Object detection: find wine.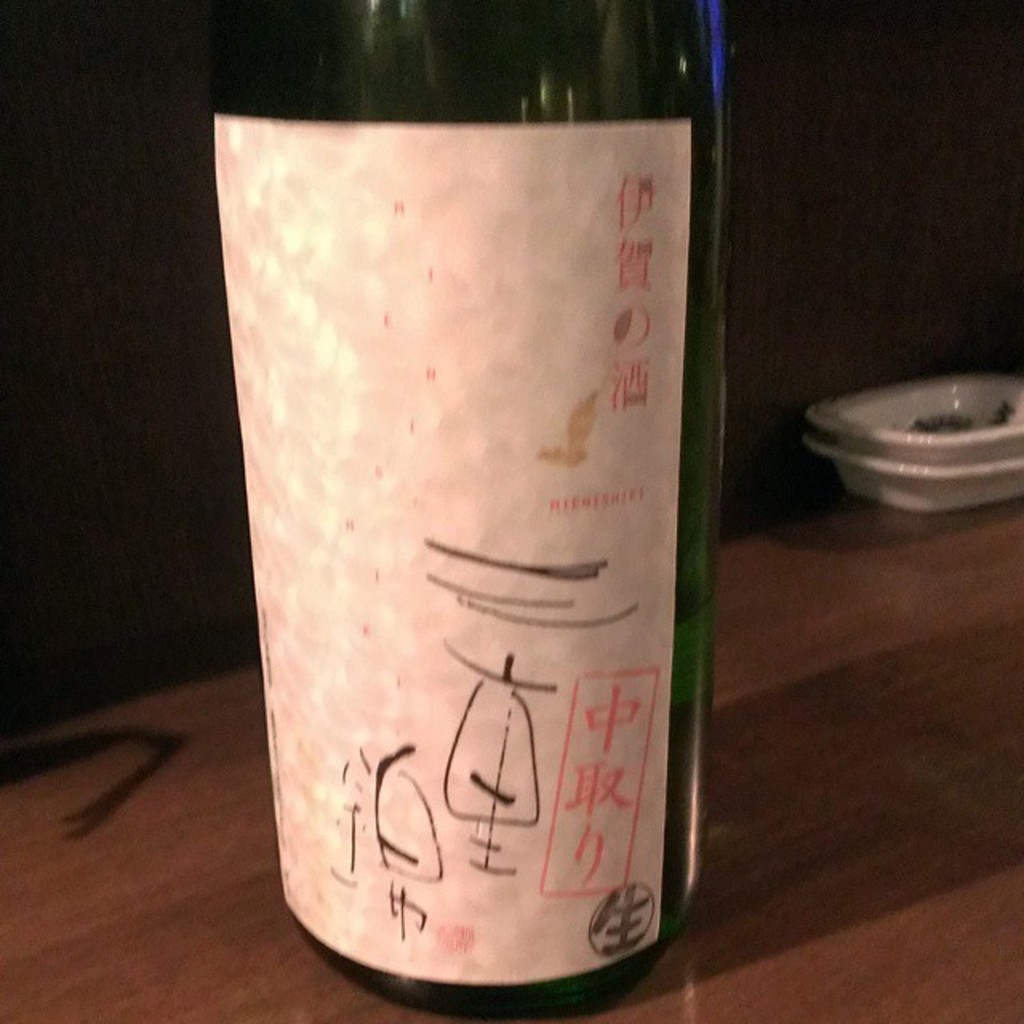
197,0,715,1023.
